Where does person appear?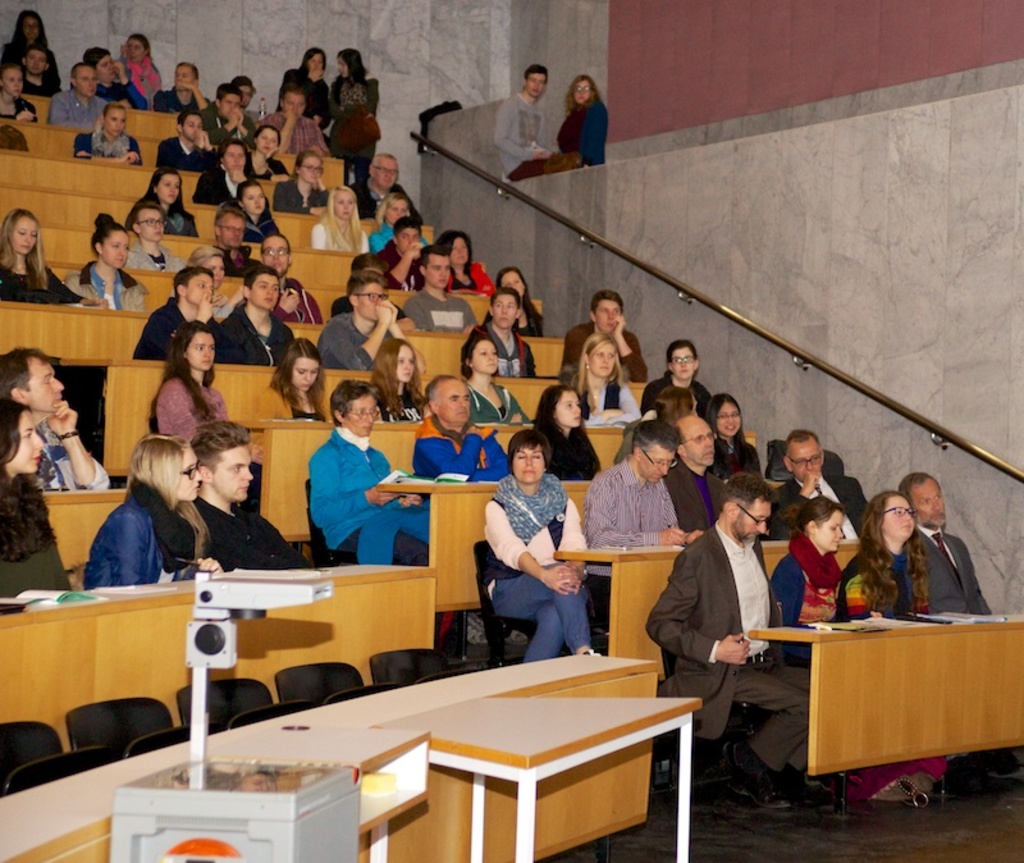
Appears at bbox=[716, 388, 772, 480].
